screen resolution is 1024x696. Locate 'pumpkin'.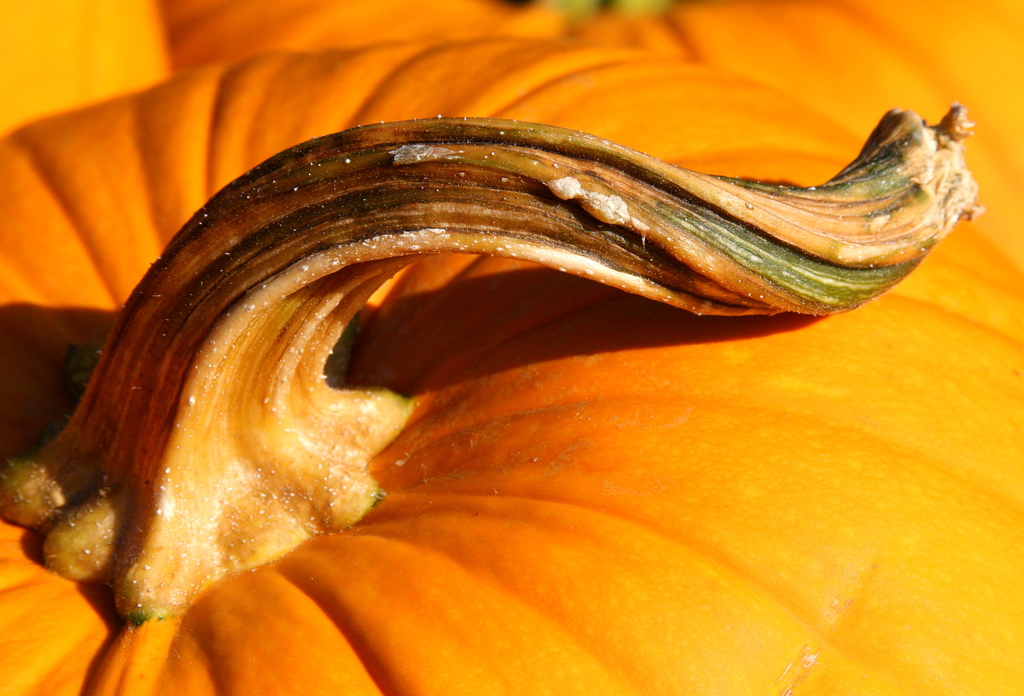
l=0, t=0, r=178, b=130.
